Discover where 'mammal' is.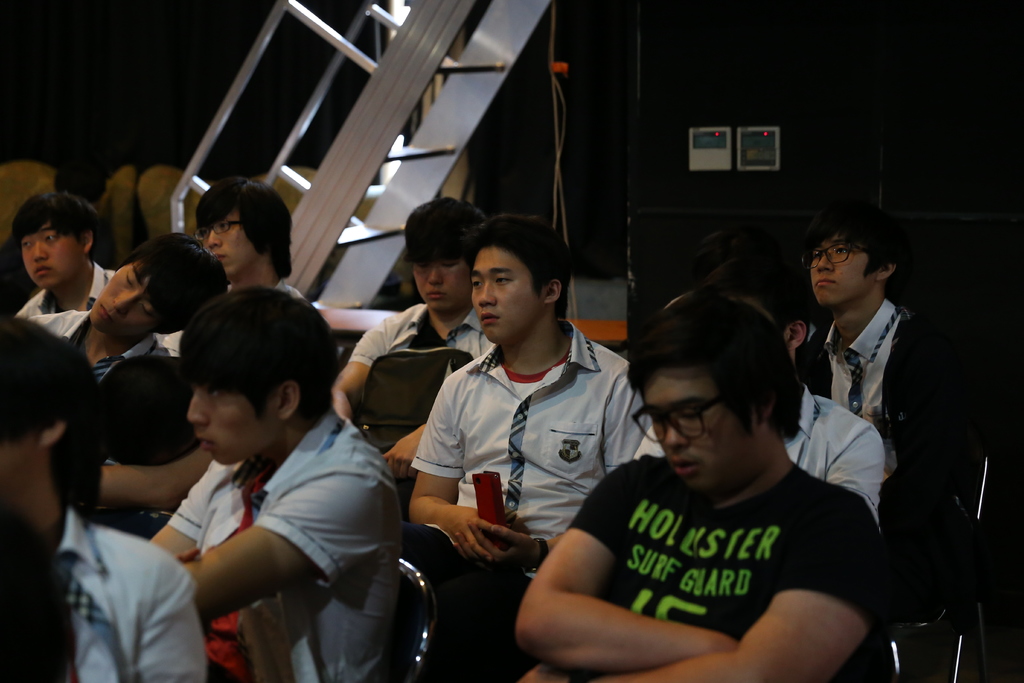
Discovered at x1=0, y1=311, x2=209, y2=682.
